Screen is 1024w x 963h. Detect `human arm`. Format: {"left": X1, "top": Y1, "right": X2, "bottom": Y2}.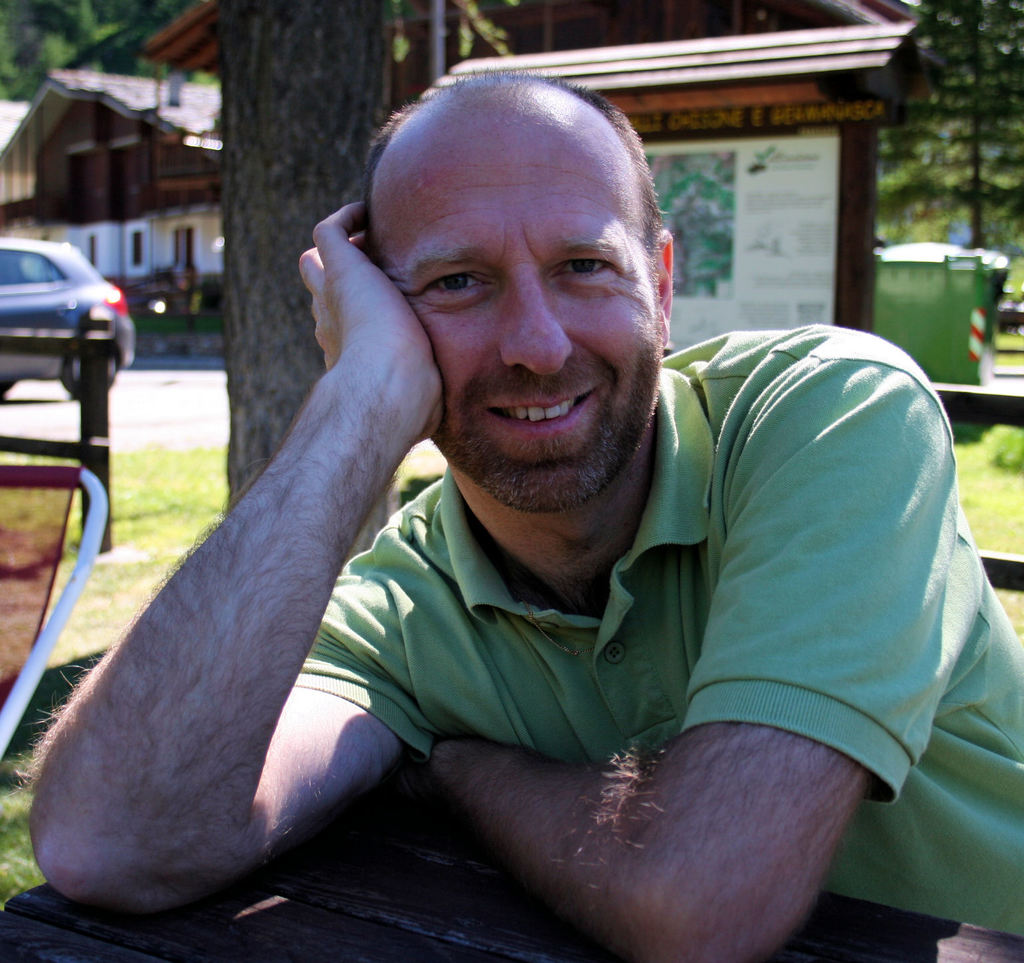
{"left": 51, "top": 277, "right": 445, "bottom": 949}.
